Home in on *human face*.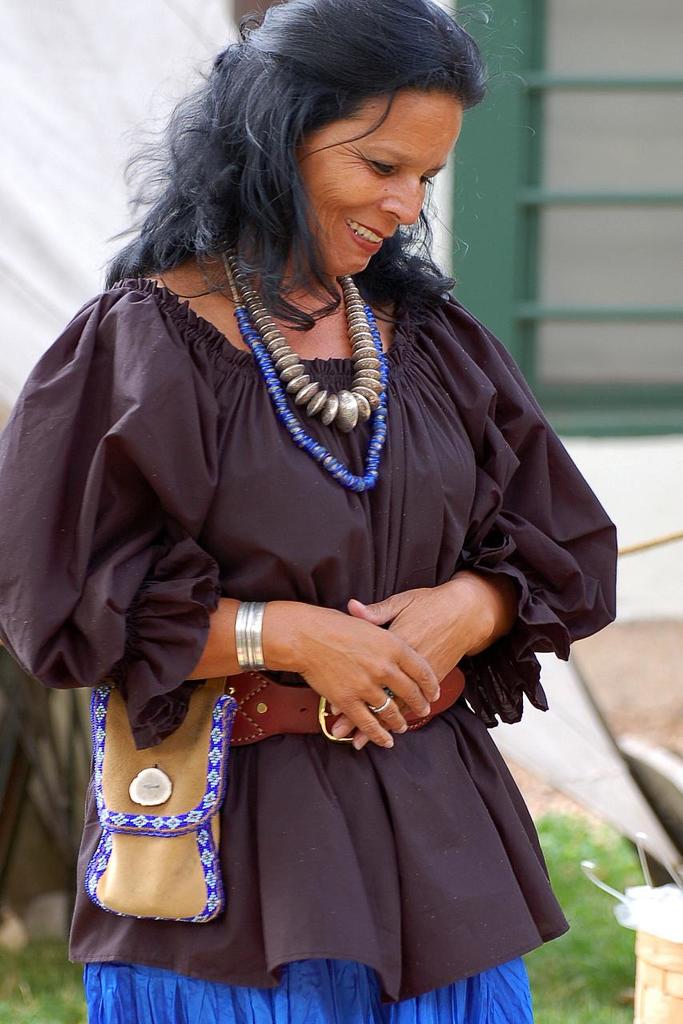
Homed in at select_region(297, 103, 462, 274).
